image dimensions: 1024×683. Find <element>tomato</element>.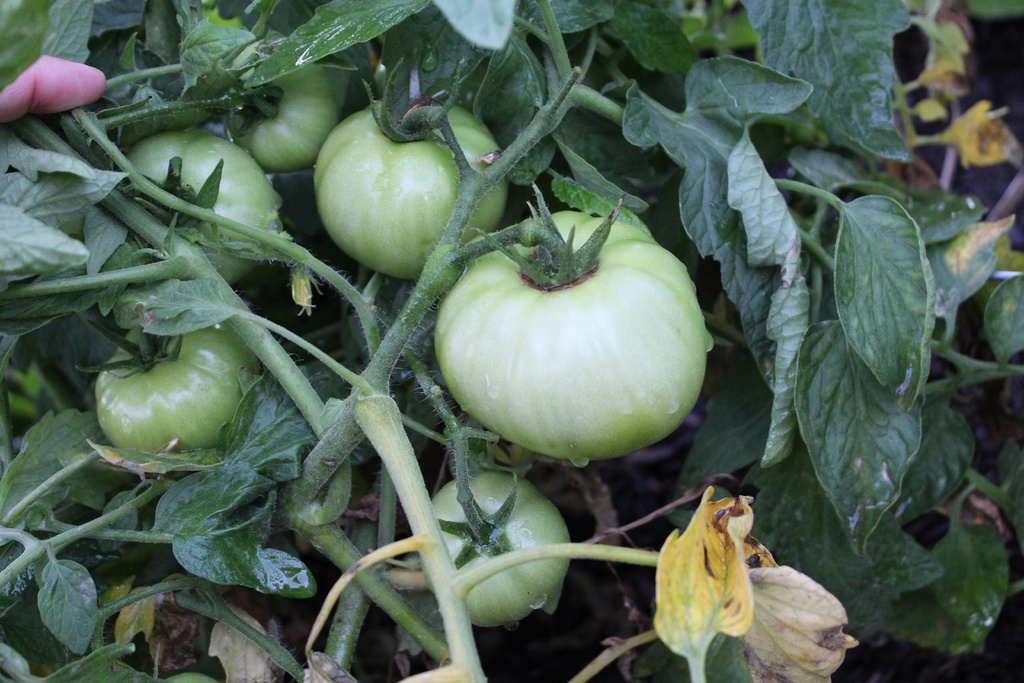
box=[434, 462, 569, 631].
